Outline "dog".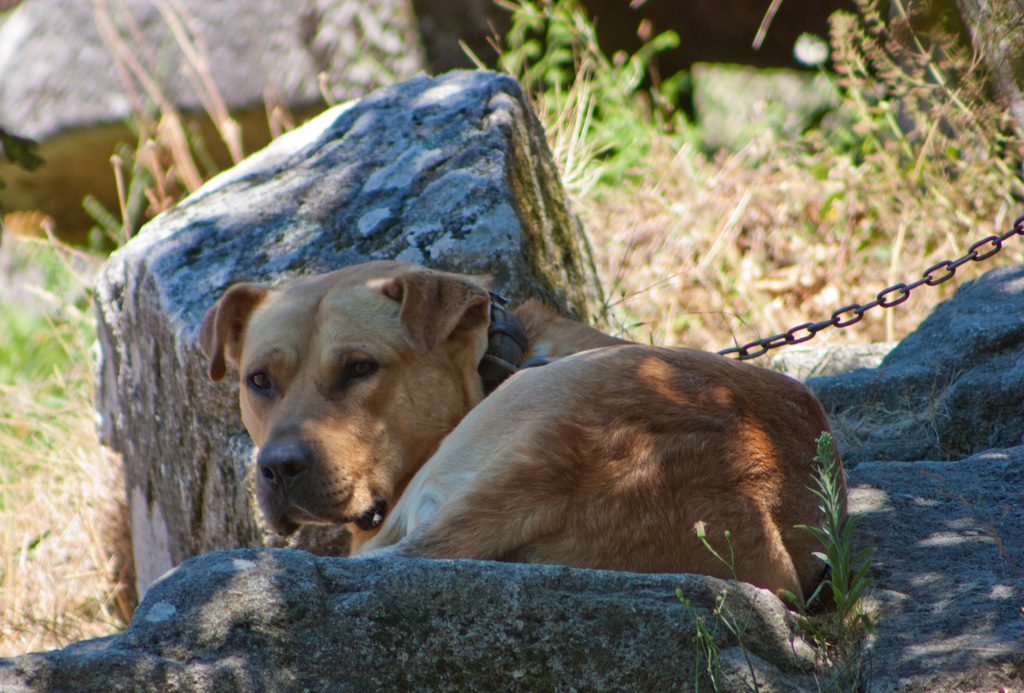
Outline: locate(198, 257, 849, 608).
